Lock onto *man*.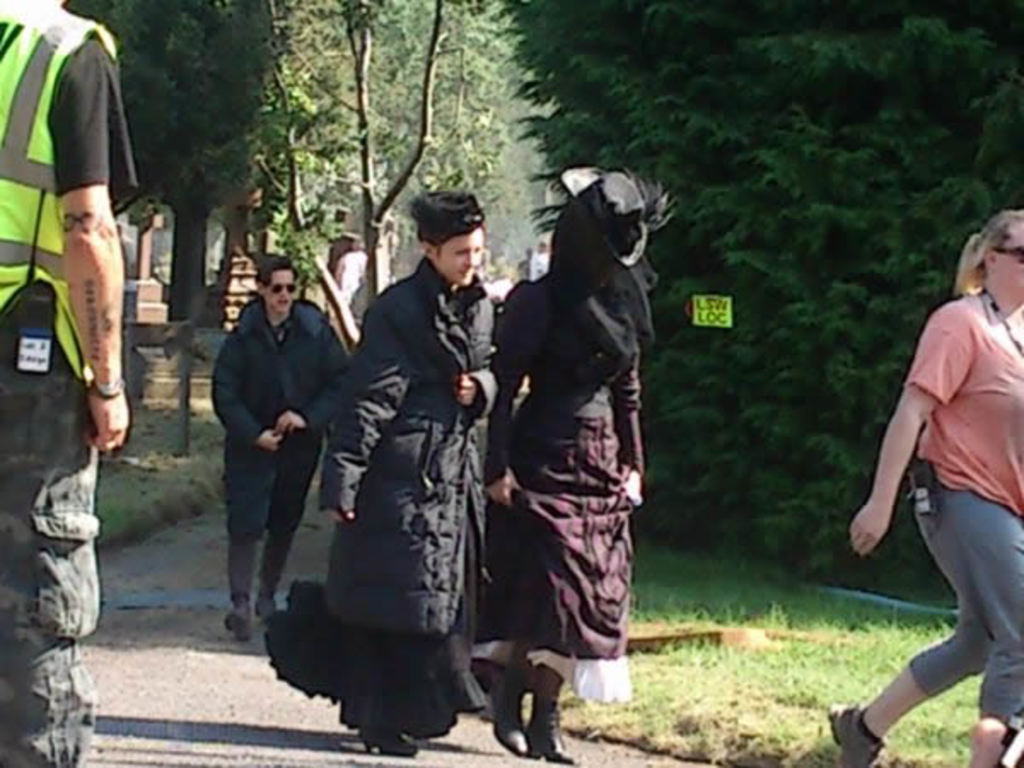
Locked: crop(208, 256, 350, 643).
